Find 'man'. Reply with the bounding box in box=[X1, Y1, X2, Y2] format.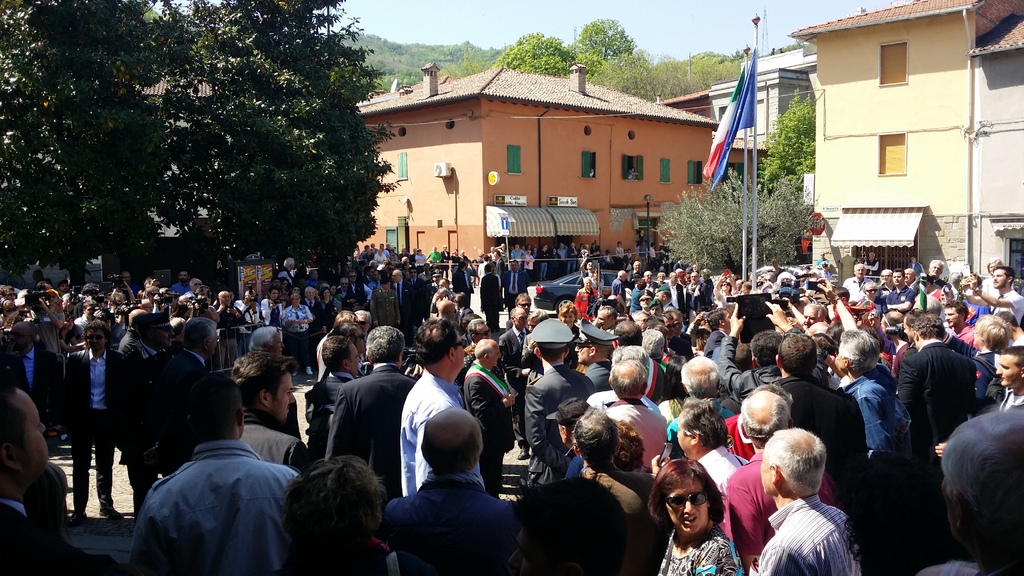
box=[939, 301, 982, 345].
